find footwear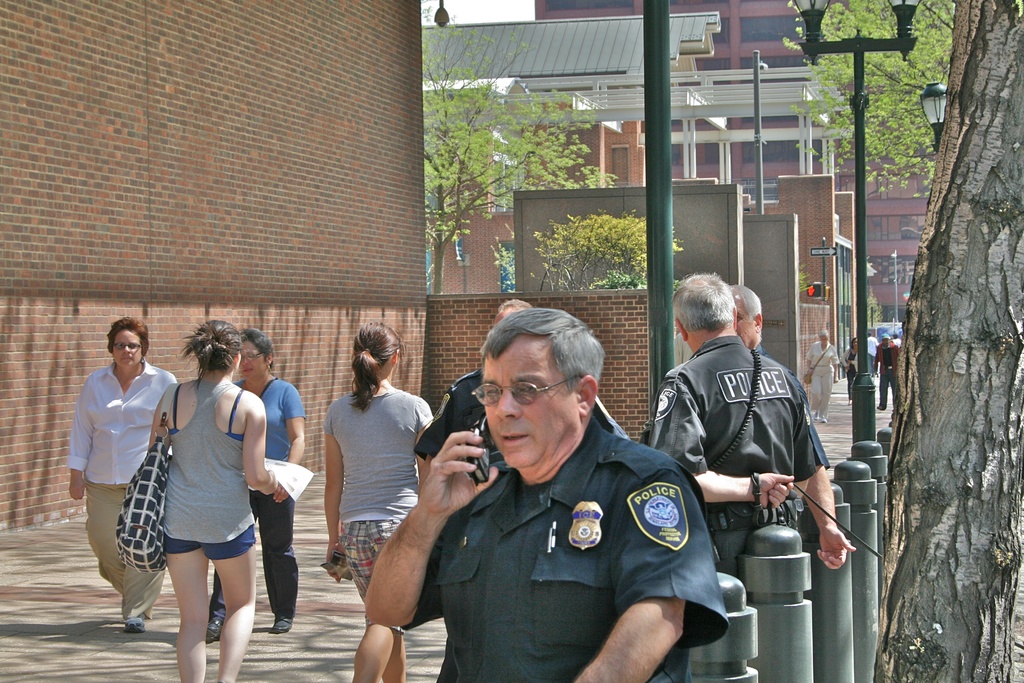
815,418,830,425
